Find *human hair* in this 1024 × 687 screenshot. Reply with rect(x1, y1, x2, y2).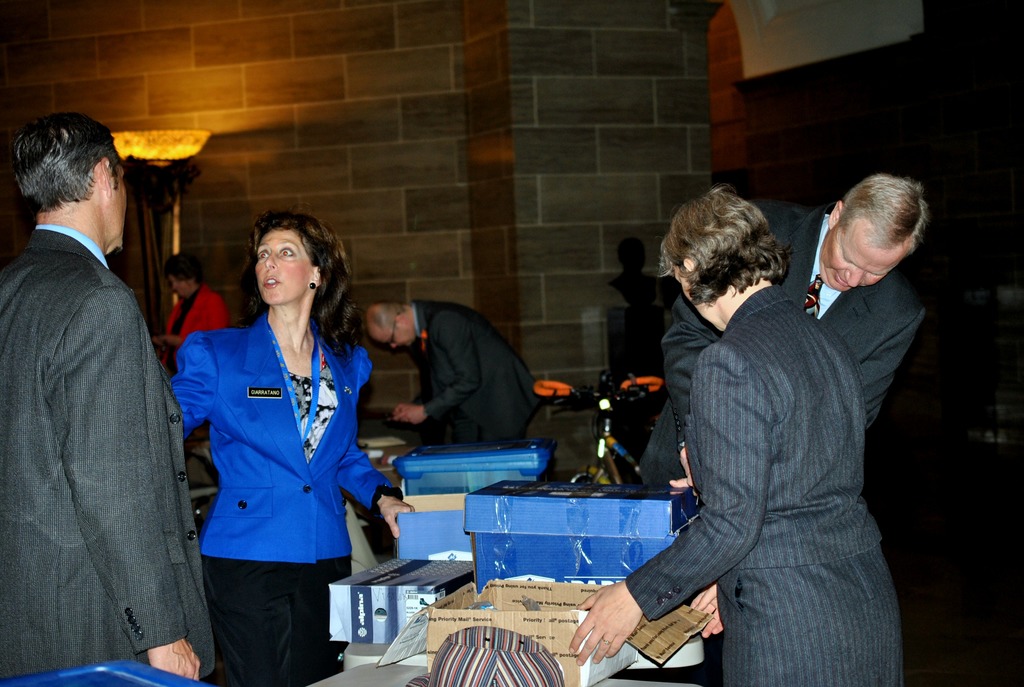
rect(159, 258, 197, 290).
